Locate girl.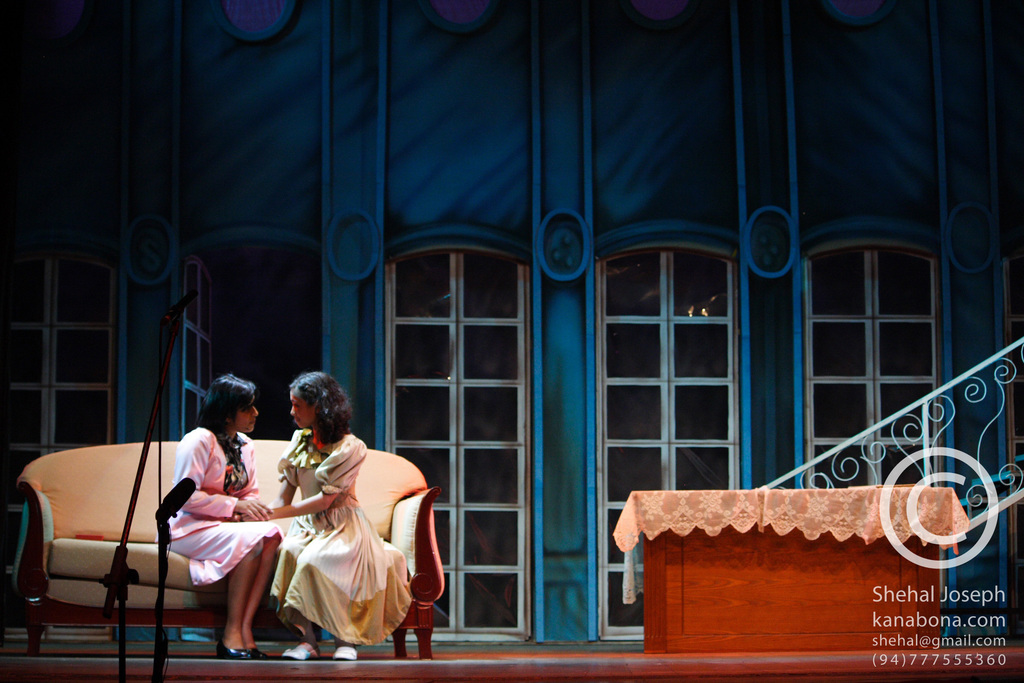
Bounding box: locate(163, 374, 285, 662).
